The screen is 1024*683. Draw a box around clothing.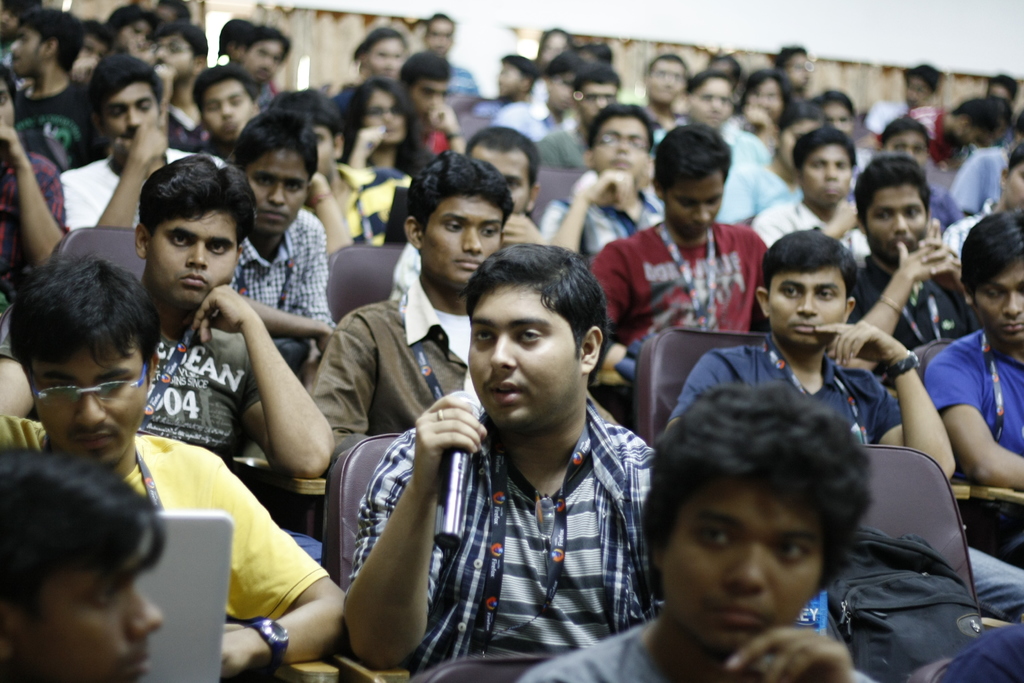
rect(379, 403, 664, 682).
